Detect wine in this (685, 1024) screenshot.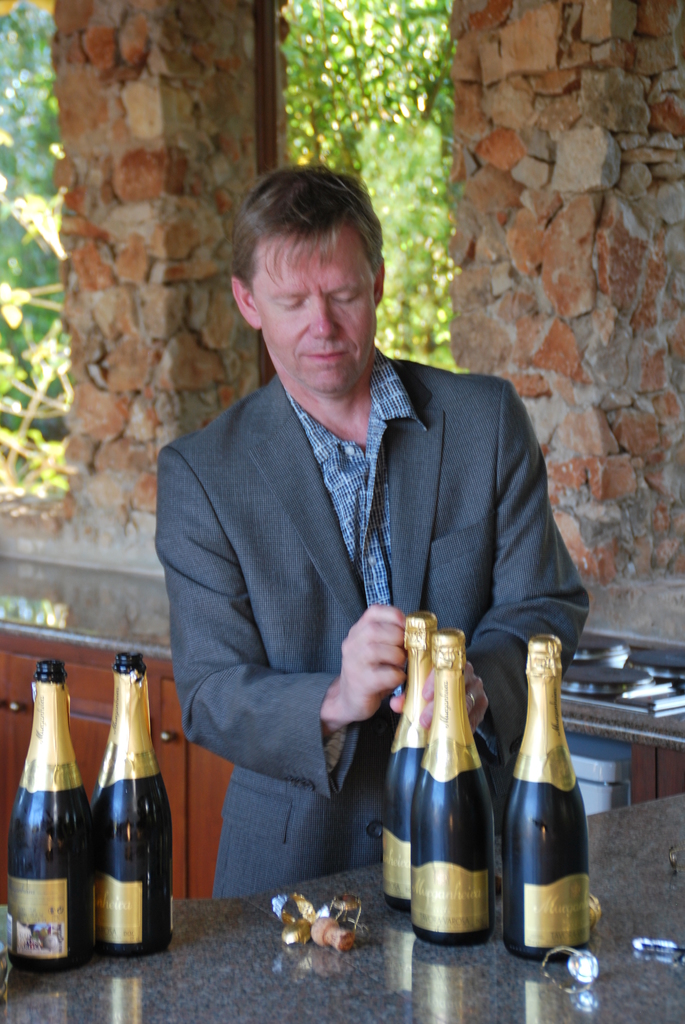
Detection: locate(72, 686, 169, 945).
